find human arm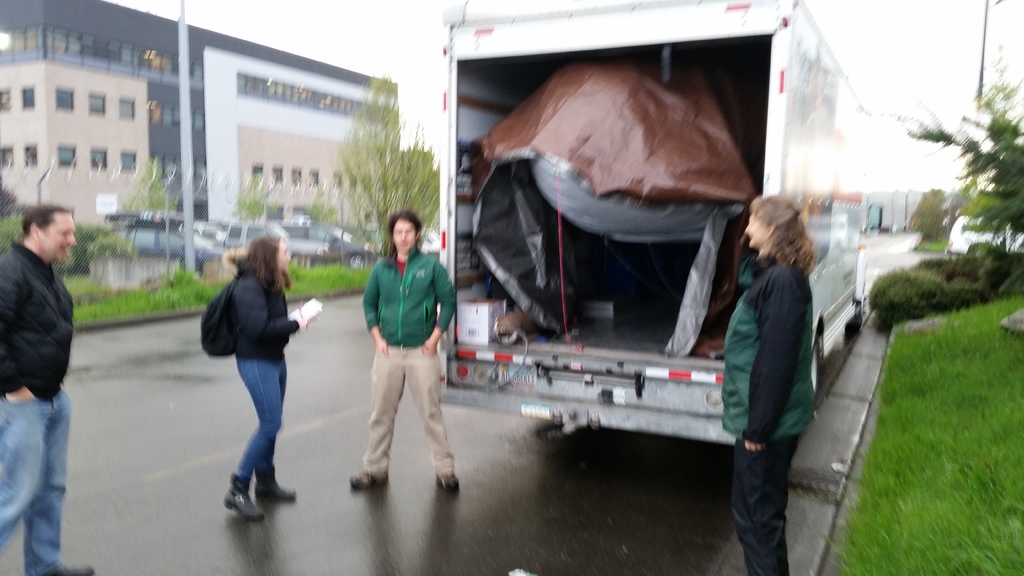
[0,266,38,404]
